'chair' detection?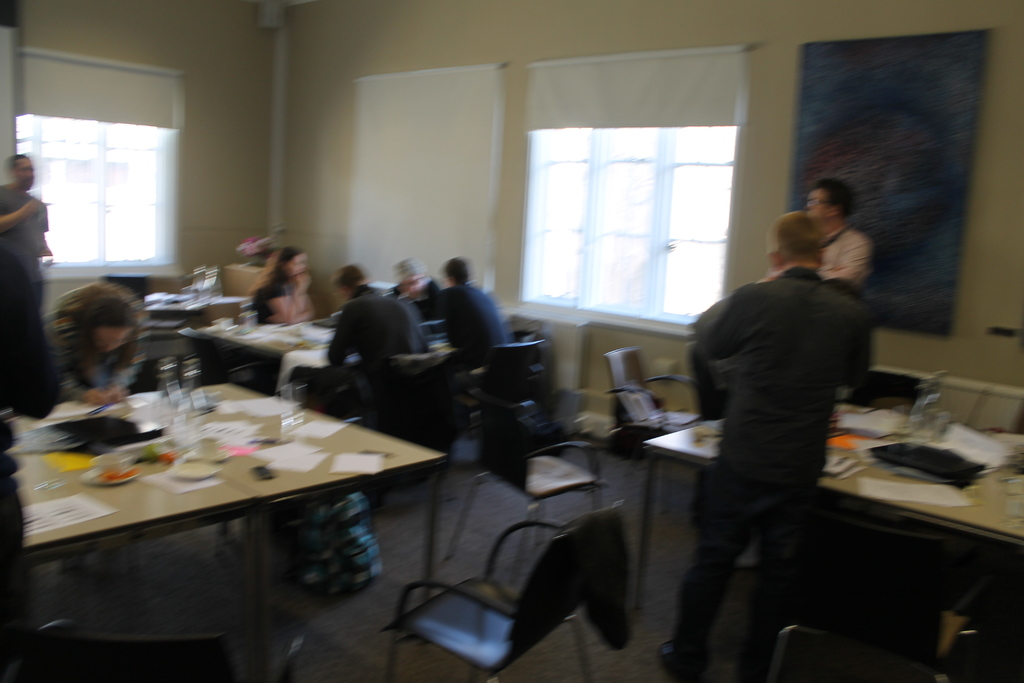
<region>360, 345, 458, 483</region>
